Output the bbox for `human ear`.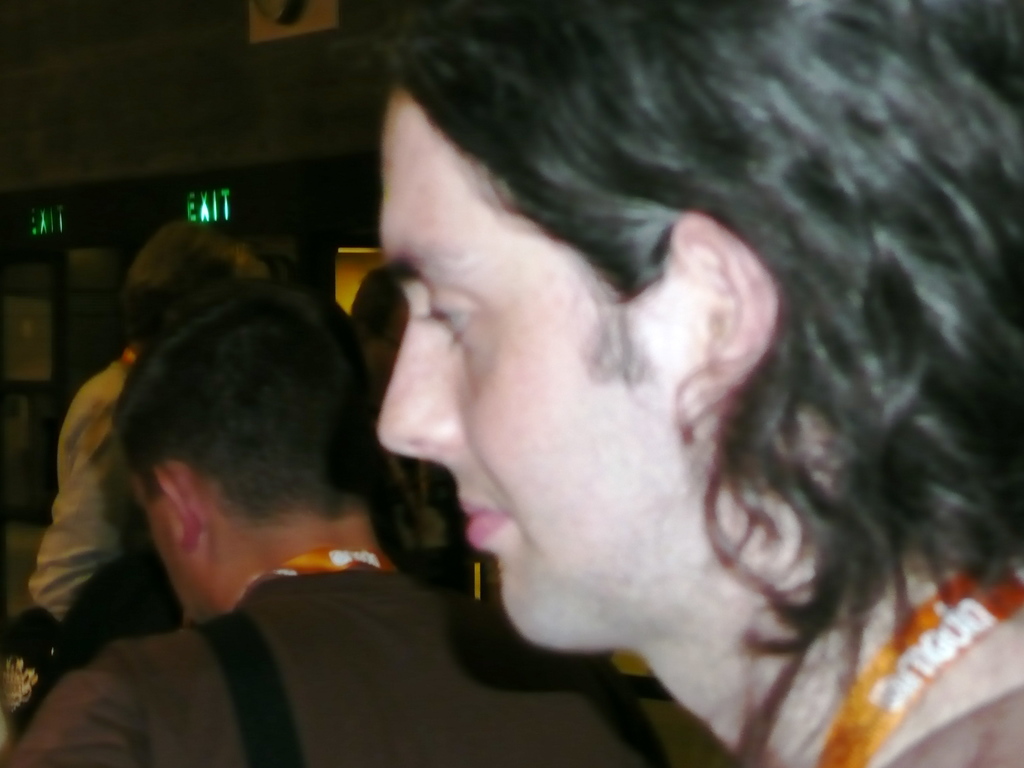
{"x1": 676, "y1": 213, "x2": 780, "y2": 426}.
